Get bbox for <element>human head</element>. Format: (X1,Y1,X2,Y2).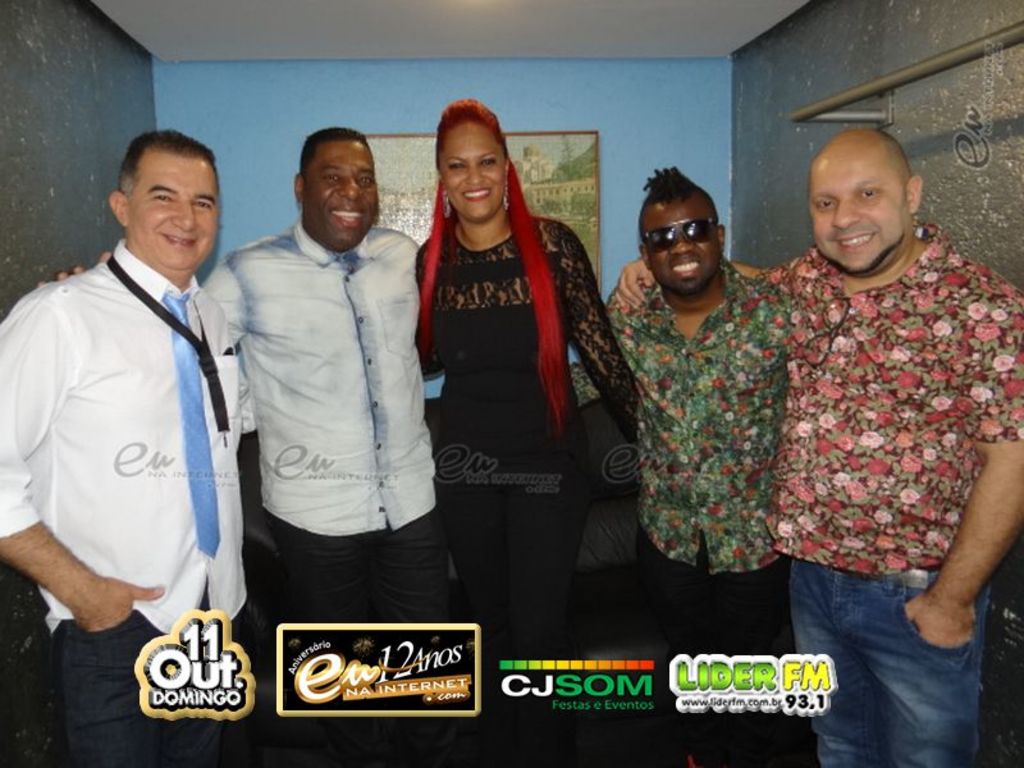
(433,99,512,219).
